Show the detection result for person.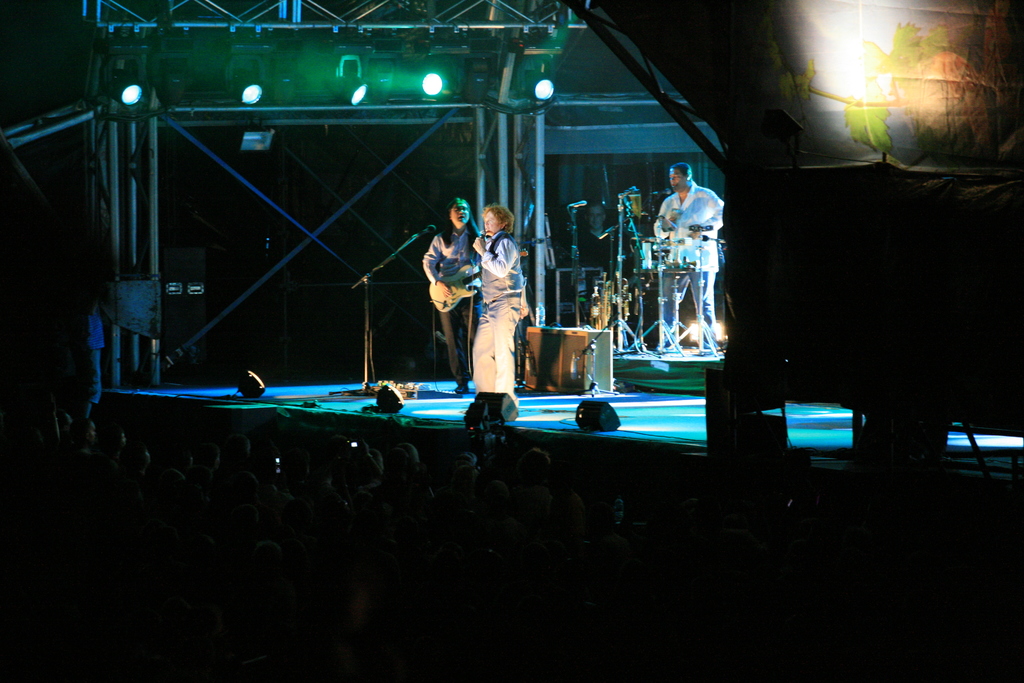
{"left": 483, "top": 206, "right": 533, "bottom": 393}.
